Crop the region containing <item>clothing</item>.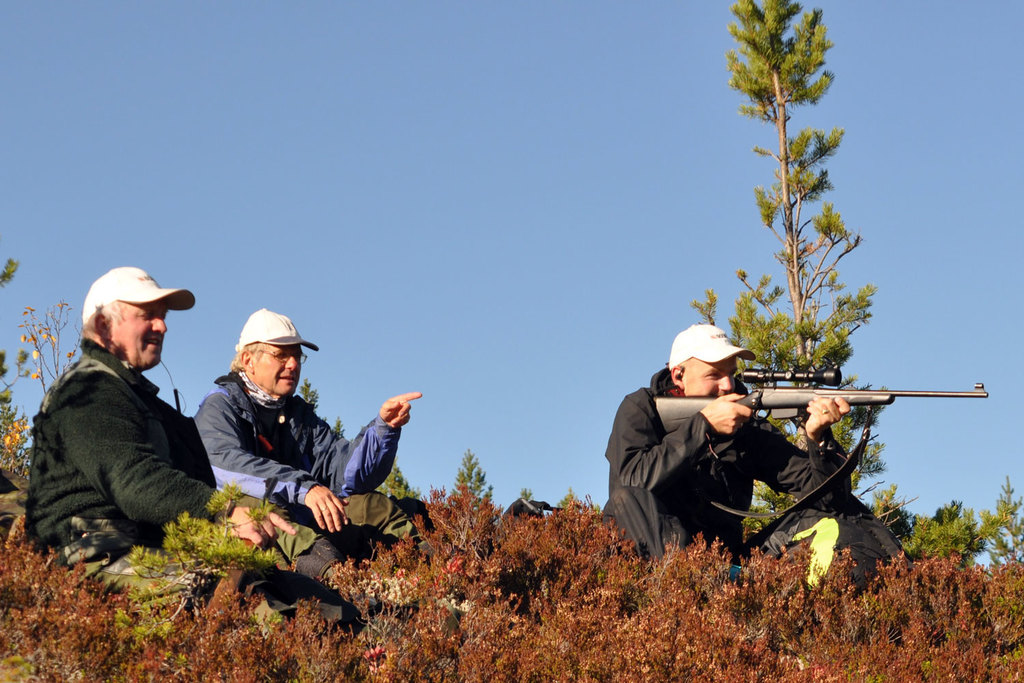
Crop region: bbox=[188, 366, 430, 557].
